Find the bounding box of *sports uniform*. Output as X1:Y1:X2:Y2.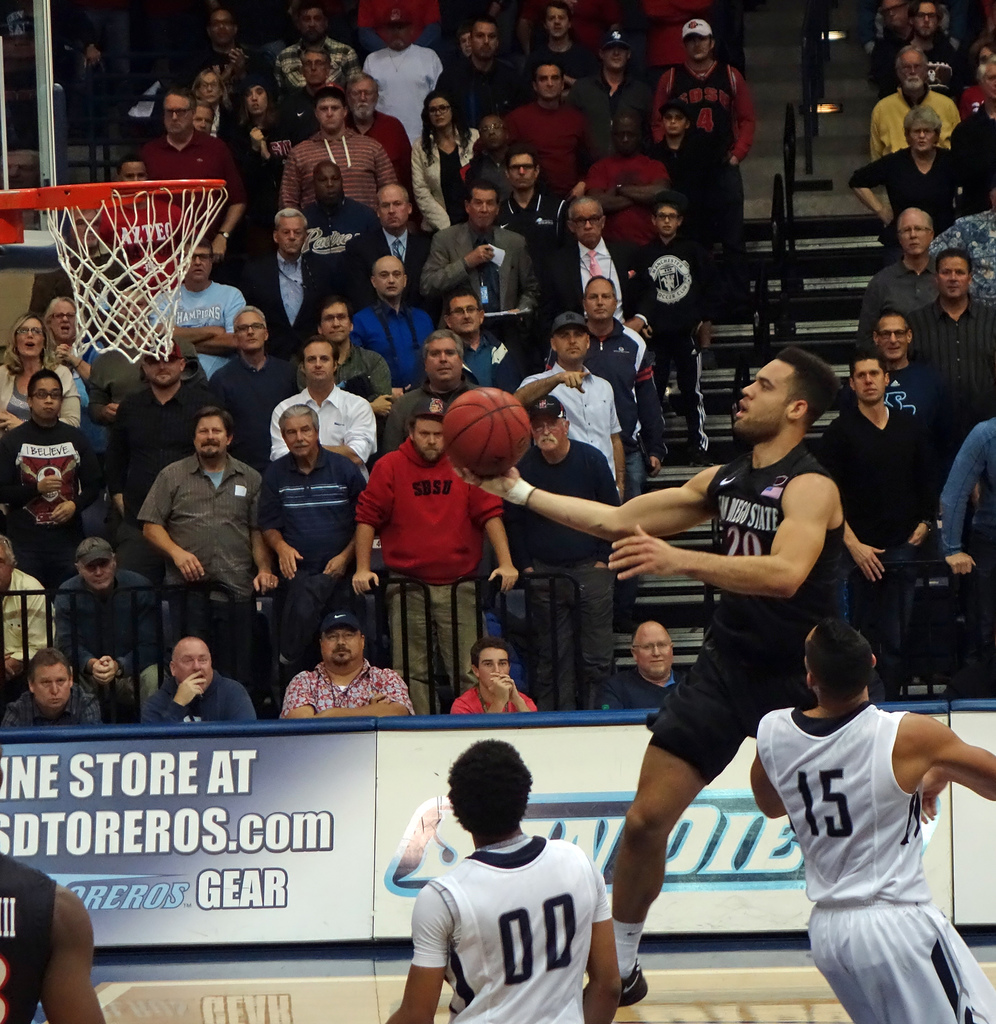
411:831:619:1023.
